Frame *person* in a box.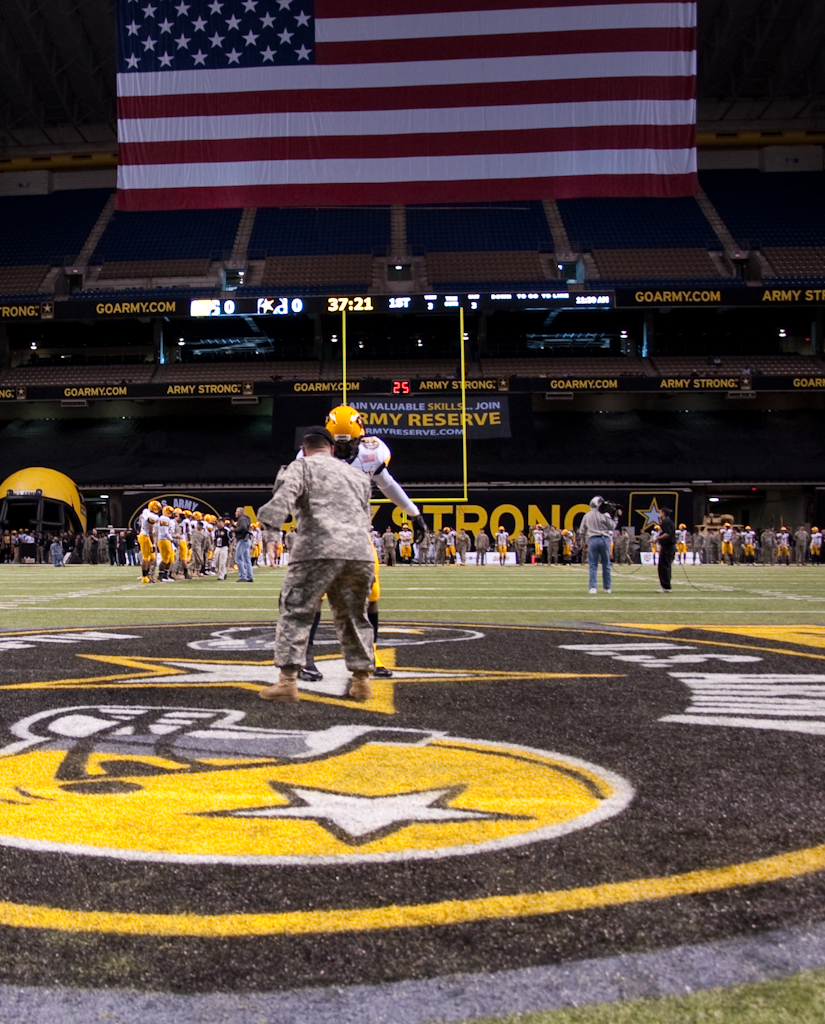
x1=741, y1=519, x2=761, y2=563.
